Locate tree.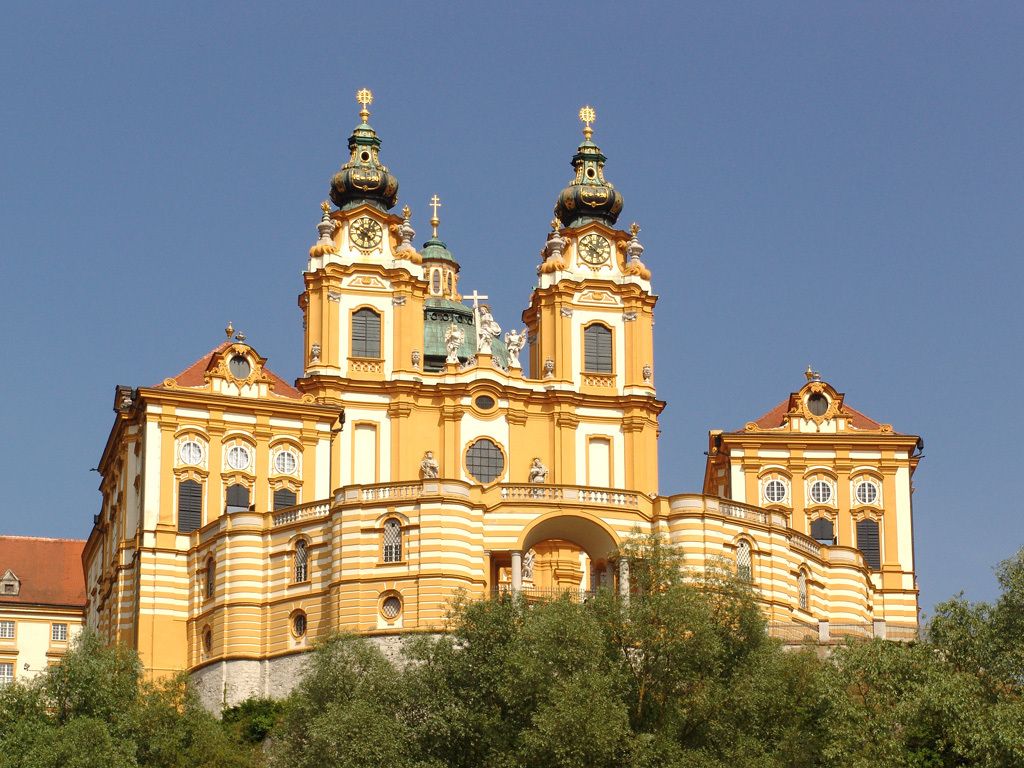
Bounding box: crop(268, 618, 422, 767).
